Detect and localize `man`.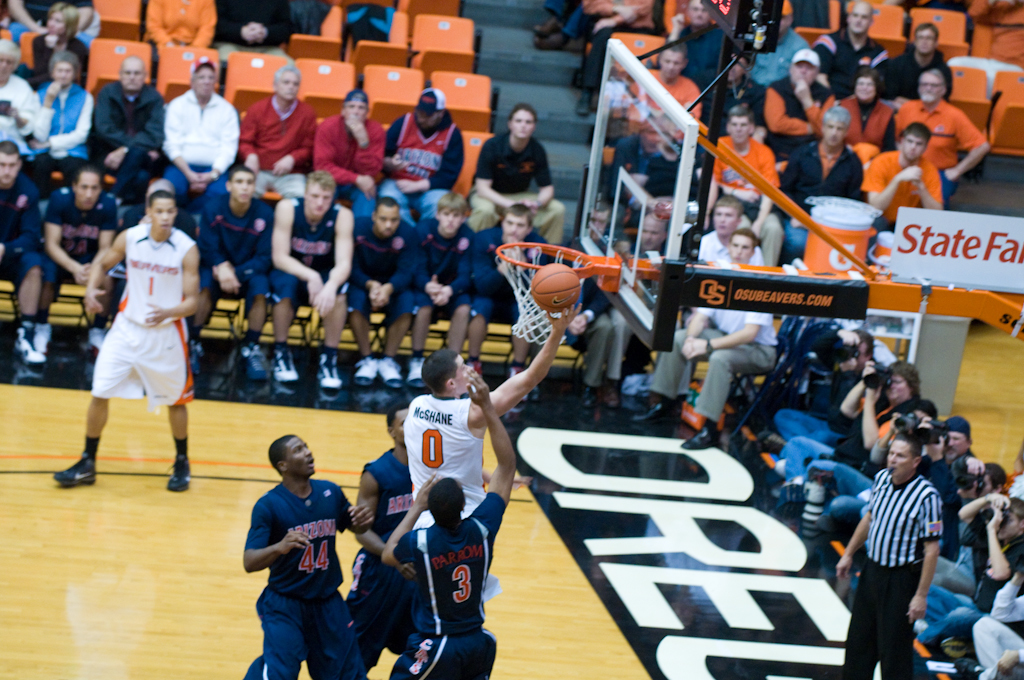
Localized at x1=54, y1=189, x2=208, y2=485.
